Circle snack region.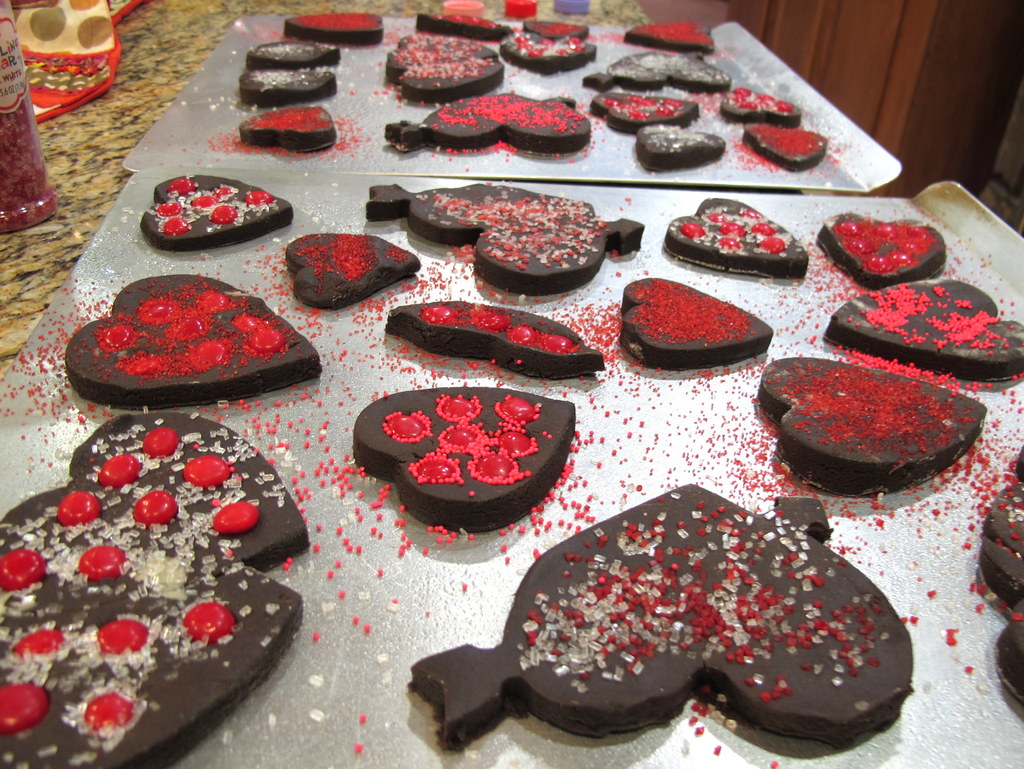
Region: (x1=137, y1=172, x2=297, y2=247).
